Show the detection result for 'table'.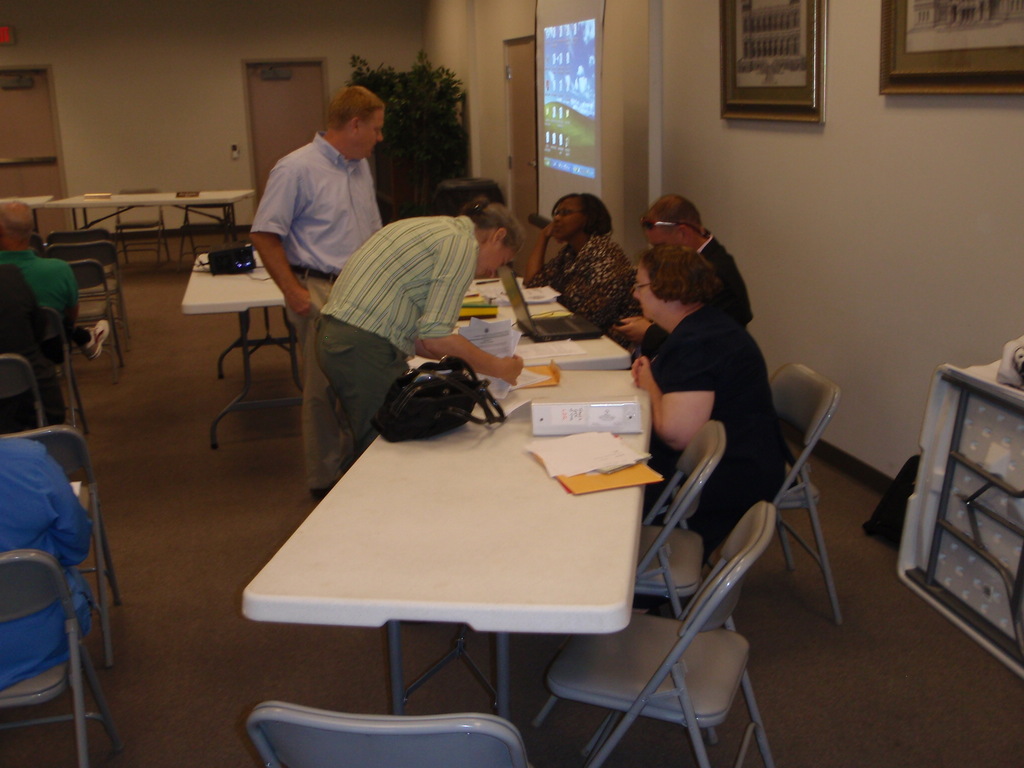
[left=0, top=182, right=65, bottom=285].
